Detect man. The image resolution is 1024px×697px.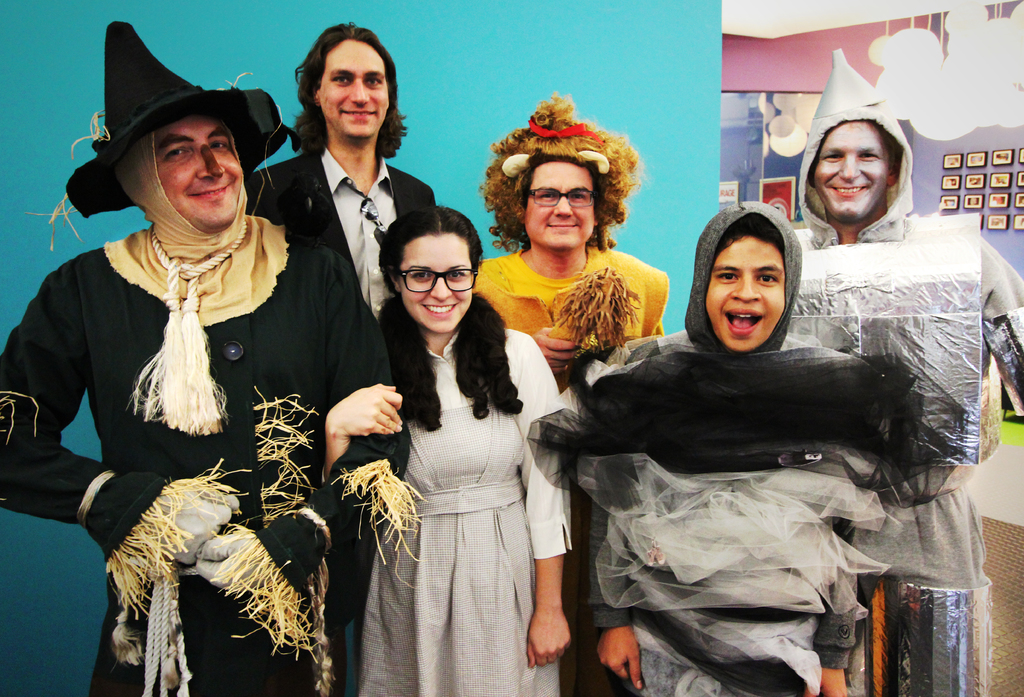
x1=781 y1=46 x2=1023 y2=696.
